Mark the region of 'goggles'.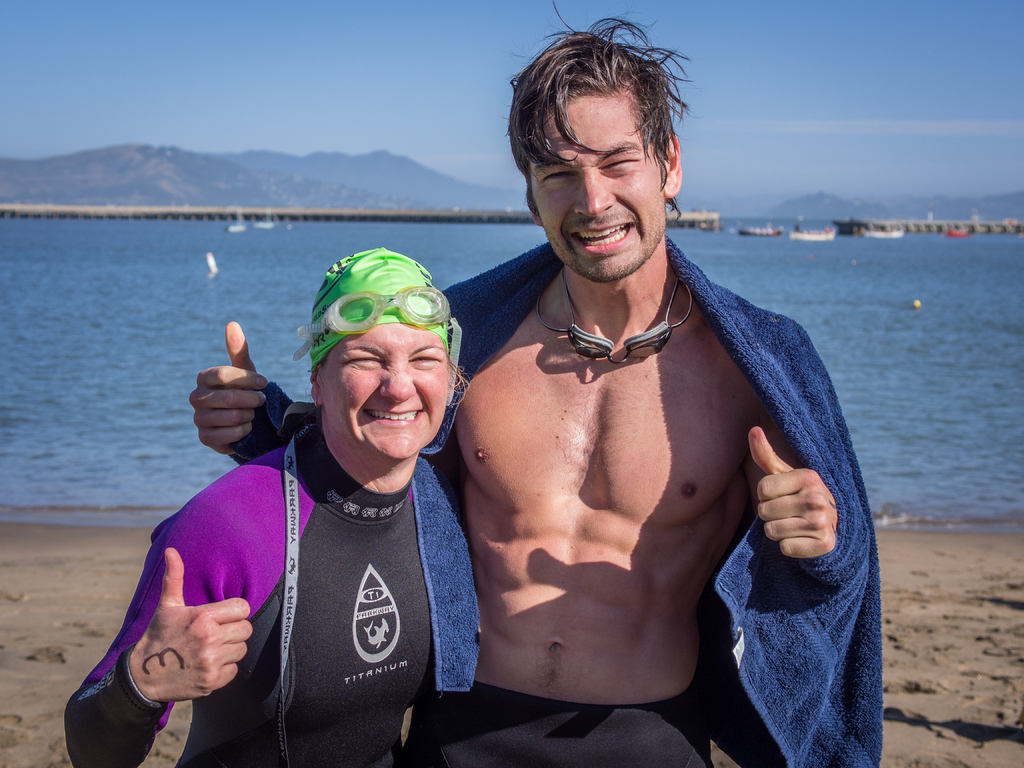
Region: (538, 284, 695, 370).
